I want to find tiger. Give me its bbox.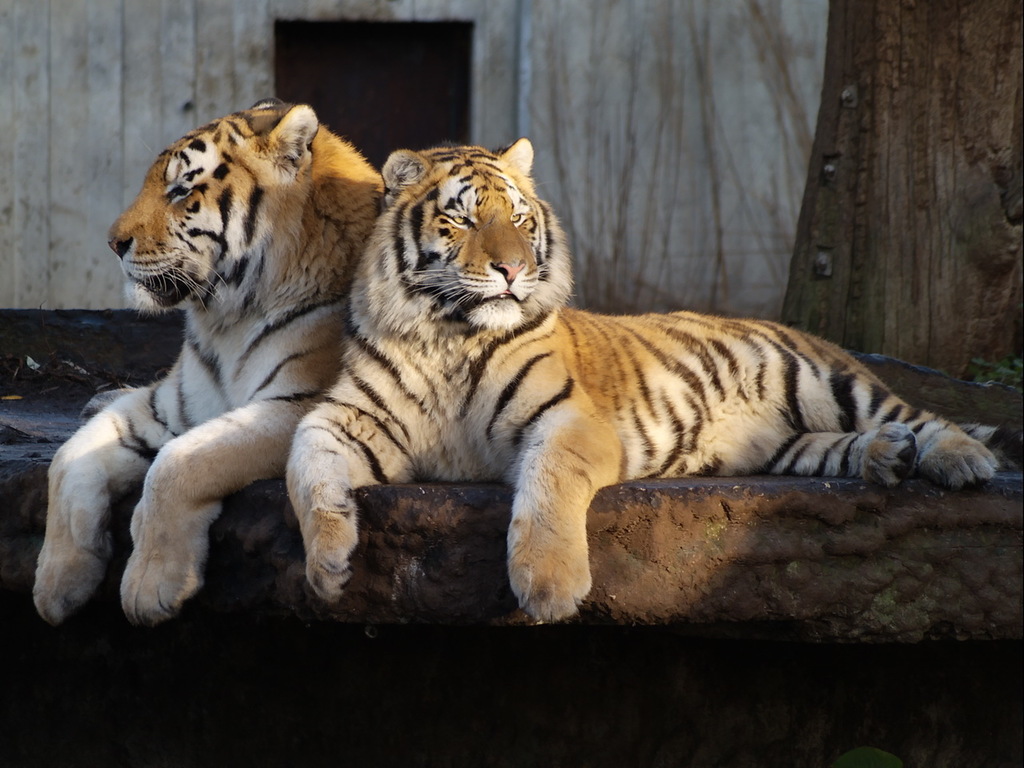
{"x1": 33, "y1": 98, "x2": 385, "y2": 628}.
